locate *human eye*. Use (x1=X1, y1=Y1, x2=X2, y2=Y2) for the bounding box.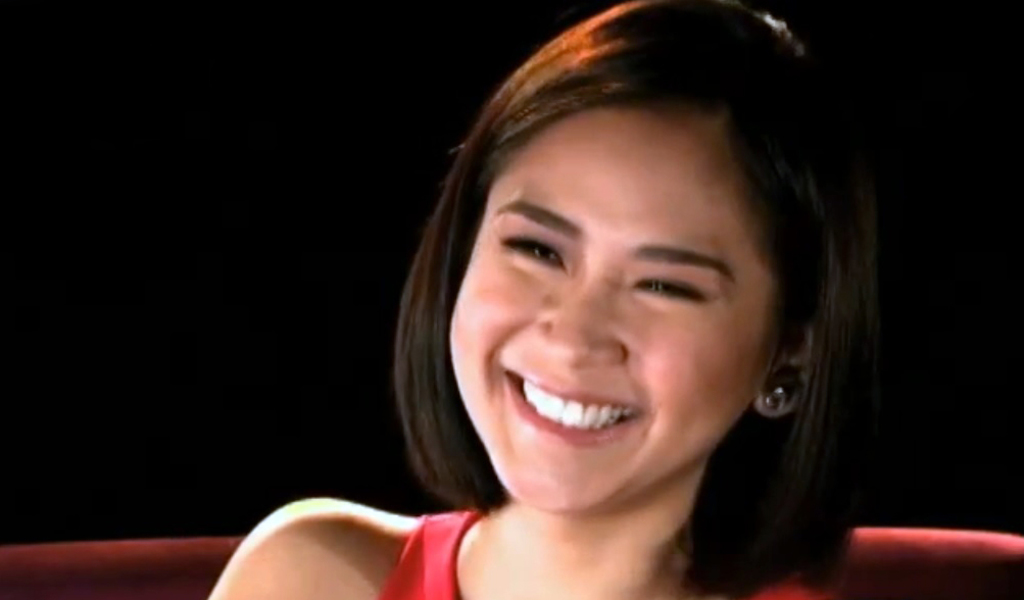
(x1=629, y1=276, x2=704, y2=305).
